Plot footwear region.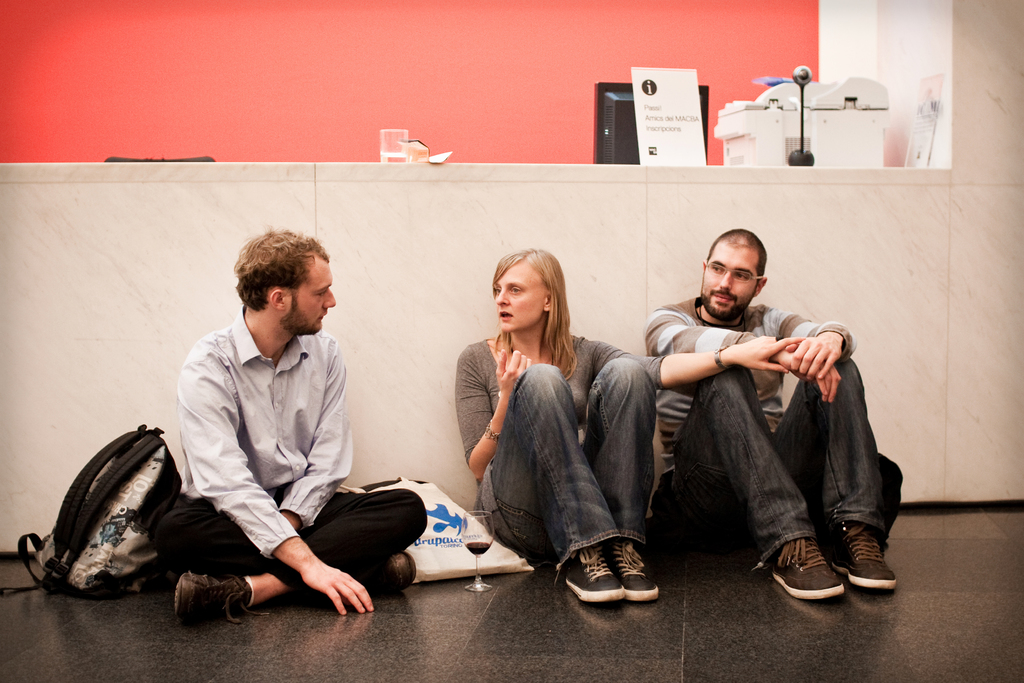
Plotted at (357,555,411,588).
